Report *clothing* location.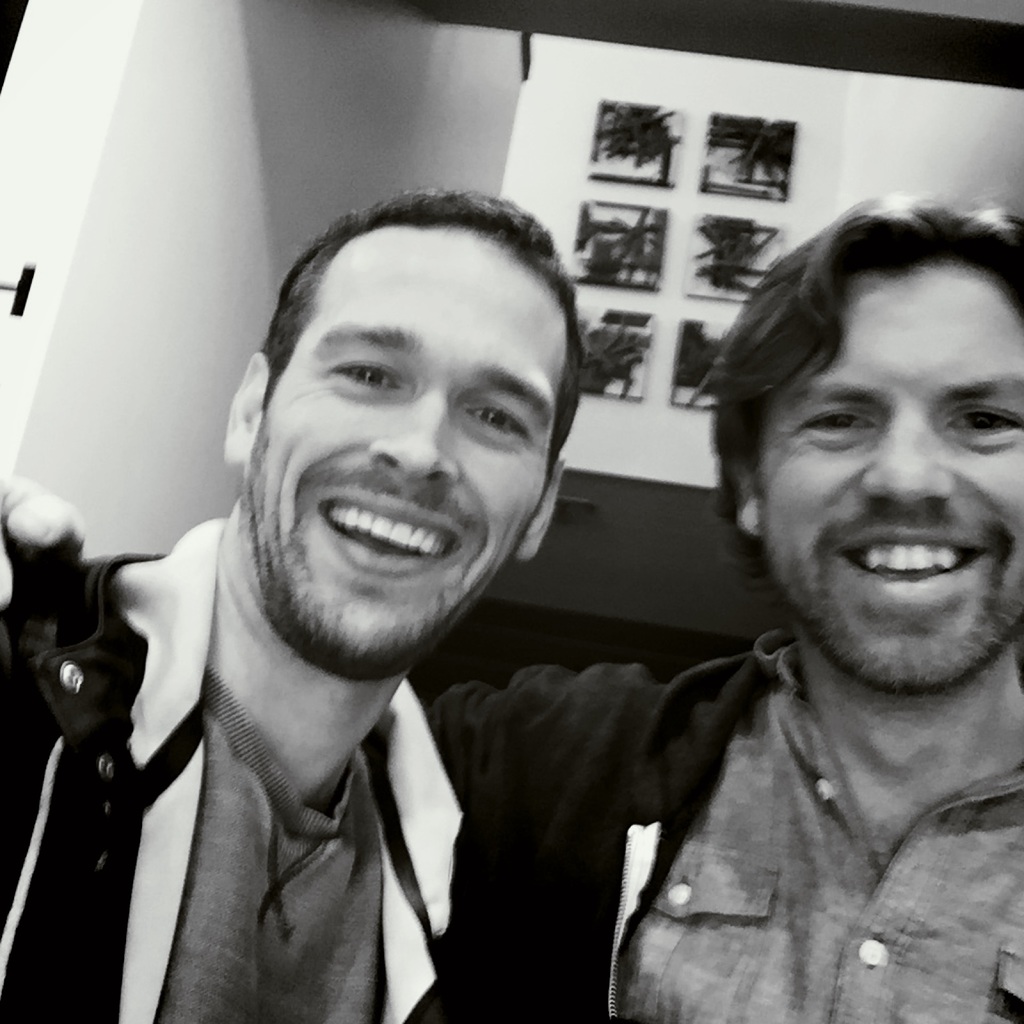
Report: <region>25, 478, 586, 1023</region>.
